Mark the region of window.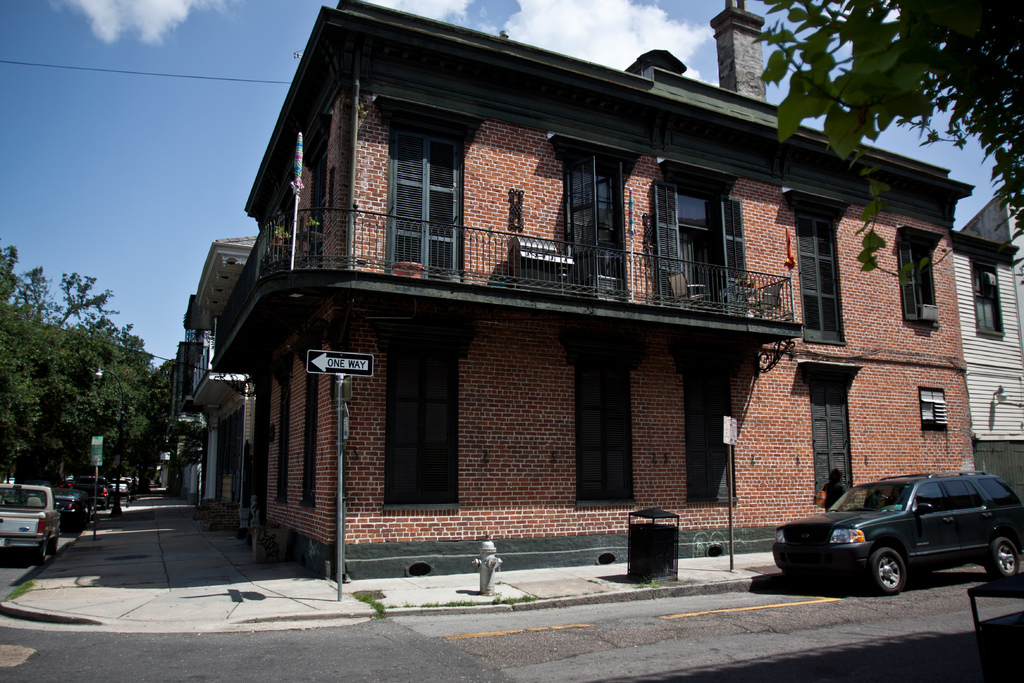
Region: (left=378, top=101, right=472, bottom=286).
